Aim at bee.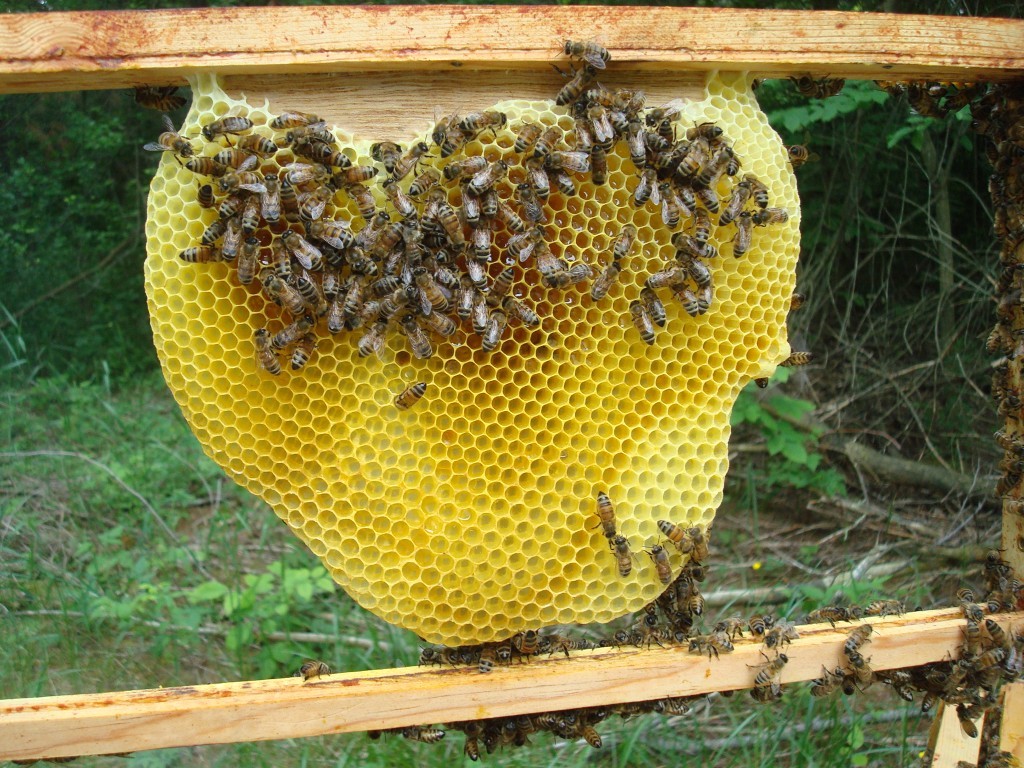
Aimed at (left=290, top=127, right=328, bottom=153).
